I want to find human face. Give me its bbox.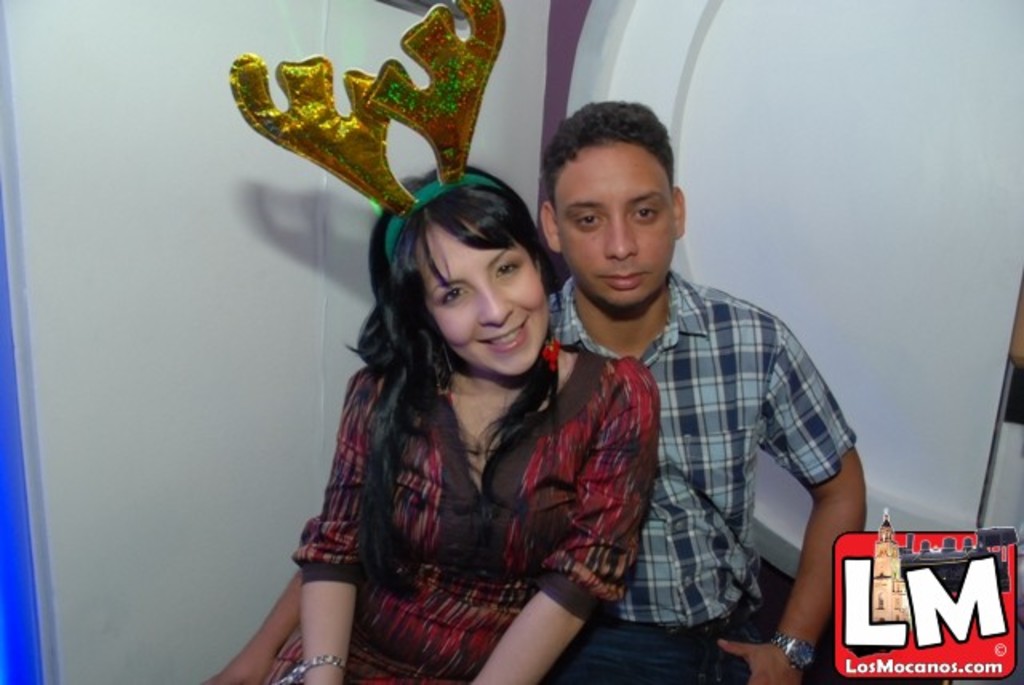
[550, 149, 670, 302].
